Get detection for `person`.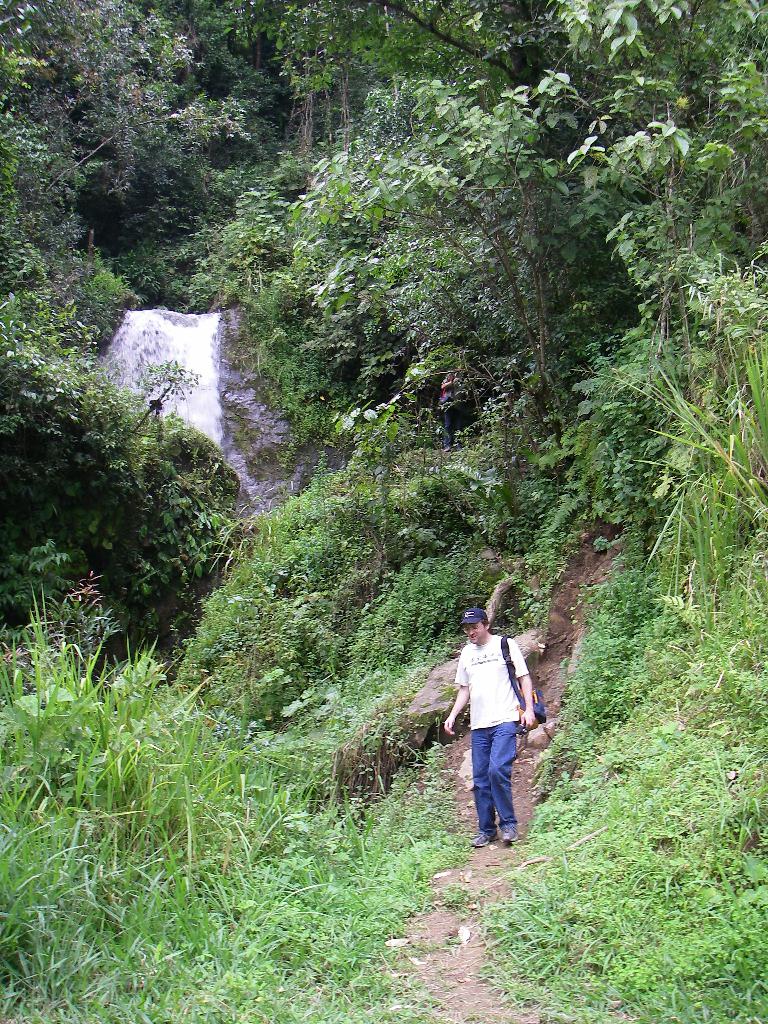
Detection: [x1=459, y1=599, x2=545, y2=849].
